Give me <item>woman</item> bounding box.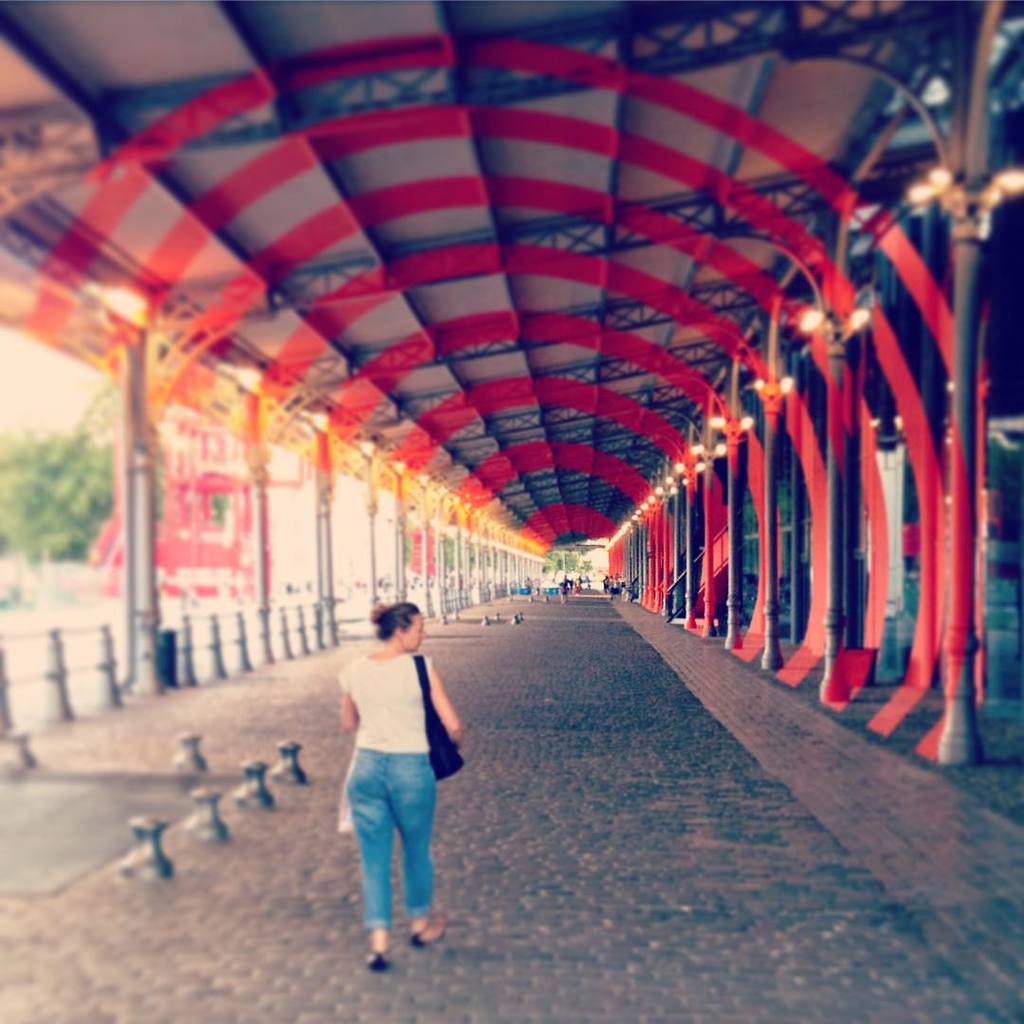
rect(337, 597, 466, 969).
